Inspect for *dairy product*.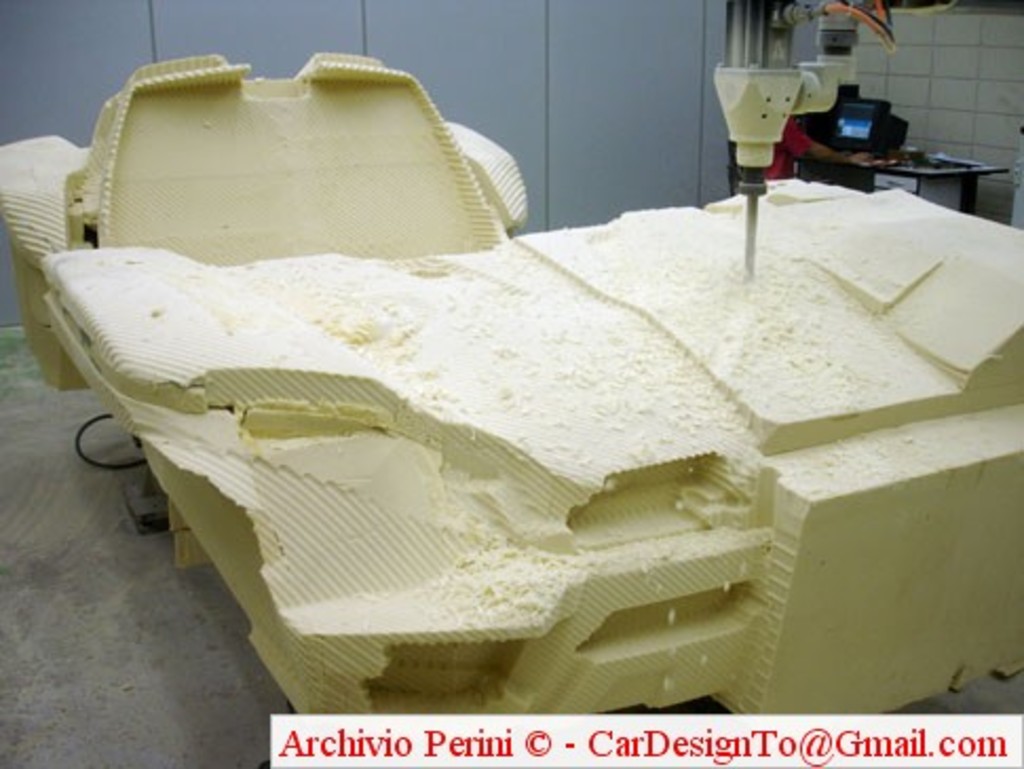
Inspection: bbox=[46, 184, 1022, 720].
